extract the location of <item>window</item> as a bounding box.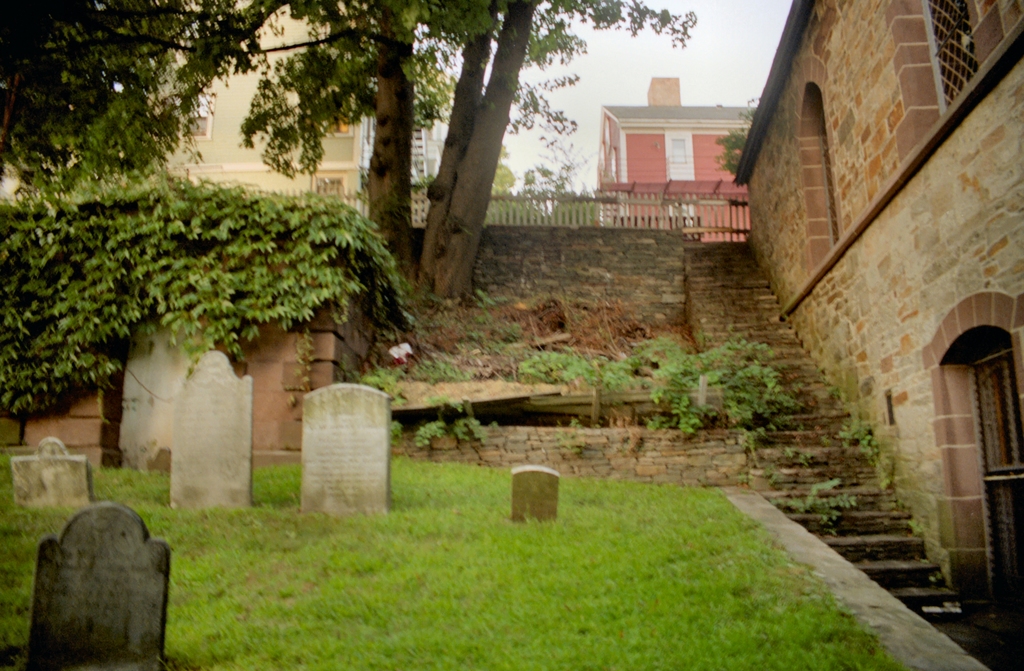
[812, 88, 848, 255].
